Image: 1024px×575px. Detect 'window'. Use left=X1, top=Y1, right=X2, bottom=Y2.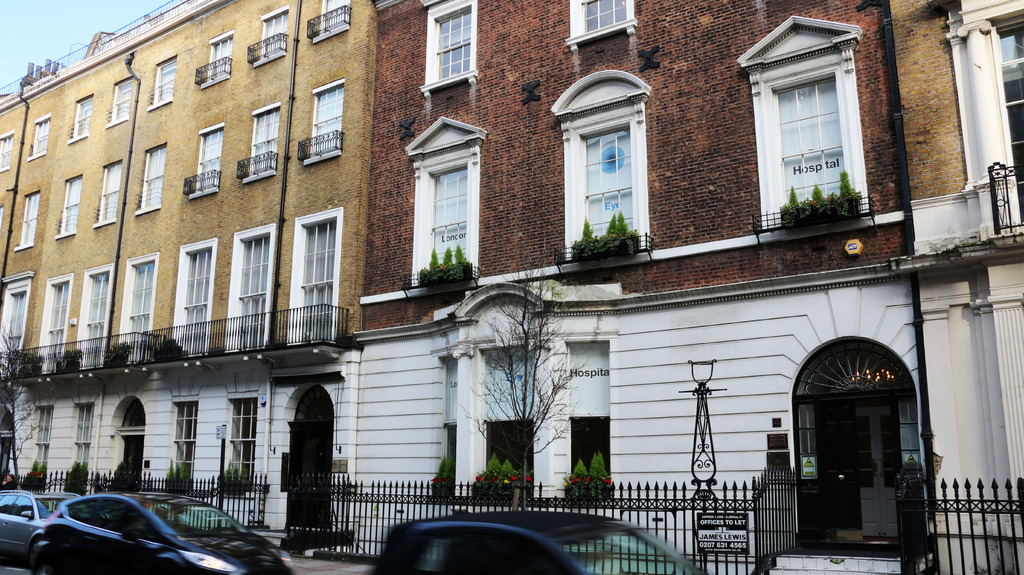
left=137, top=143, right=164, bottom=214.
